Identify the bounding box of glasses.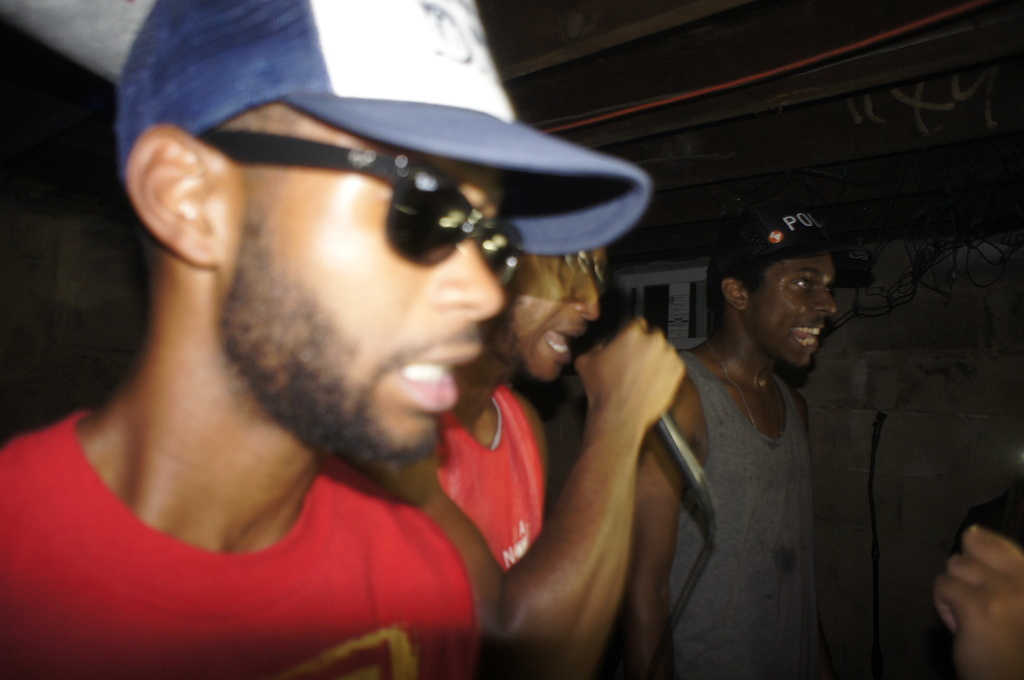
bbox=[544, 249, 610, 300].
